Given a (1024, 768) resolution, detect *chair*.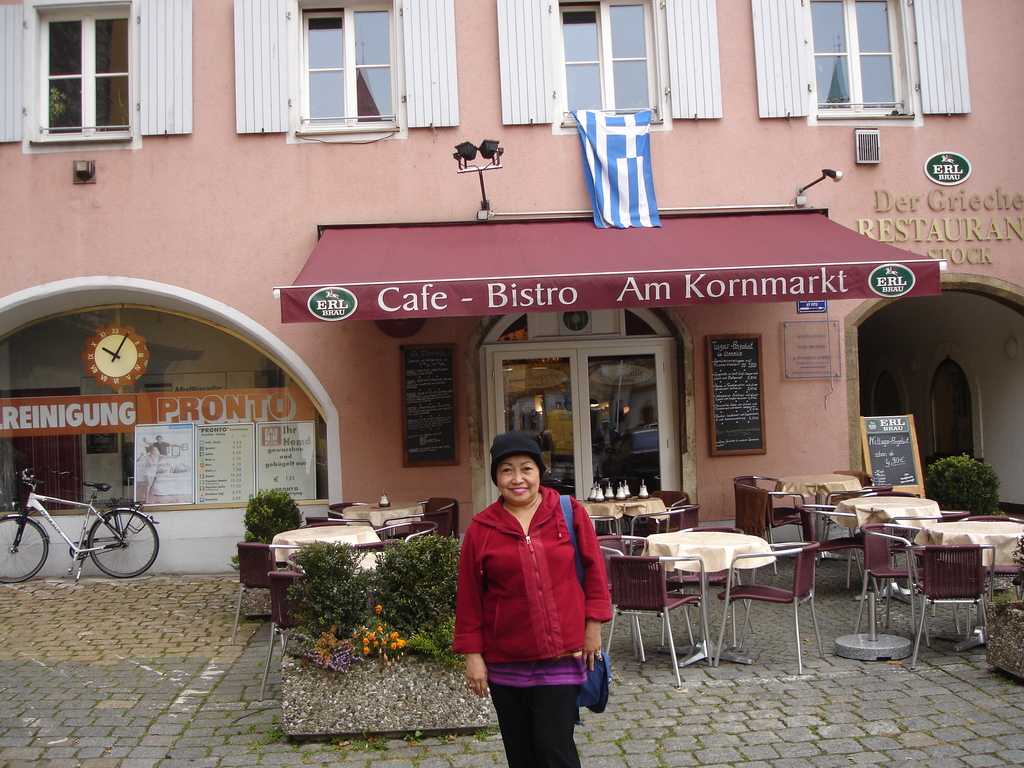
(911, 541, 996, 661).
